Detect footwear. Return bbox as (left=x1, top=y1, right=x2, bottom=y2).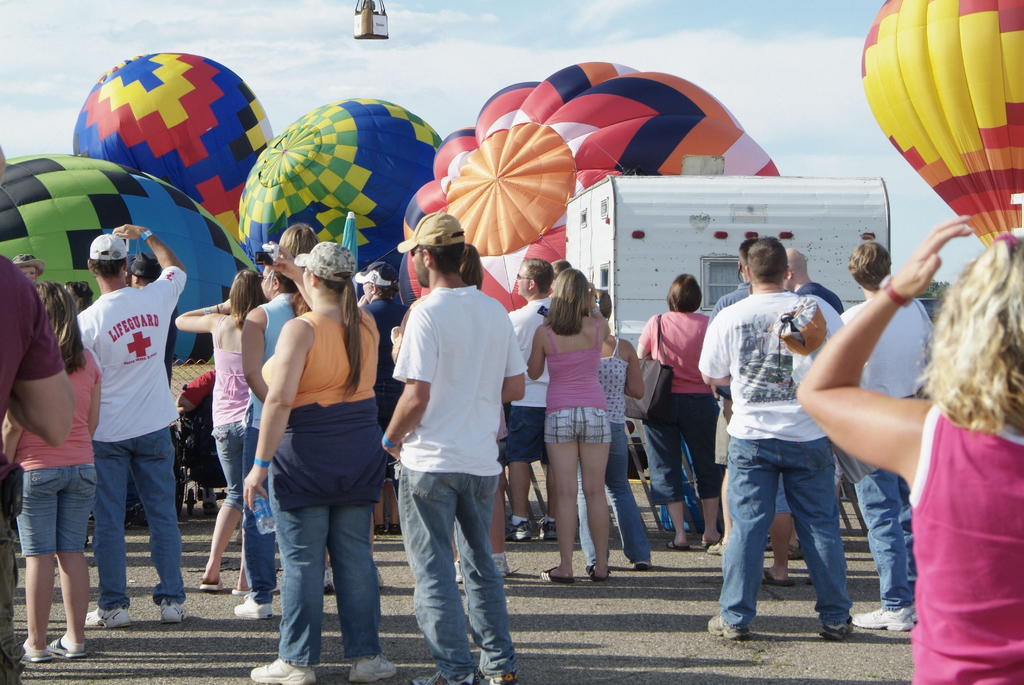
(left=533, top=521, right=558, bottom=541).
